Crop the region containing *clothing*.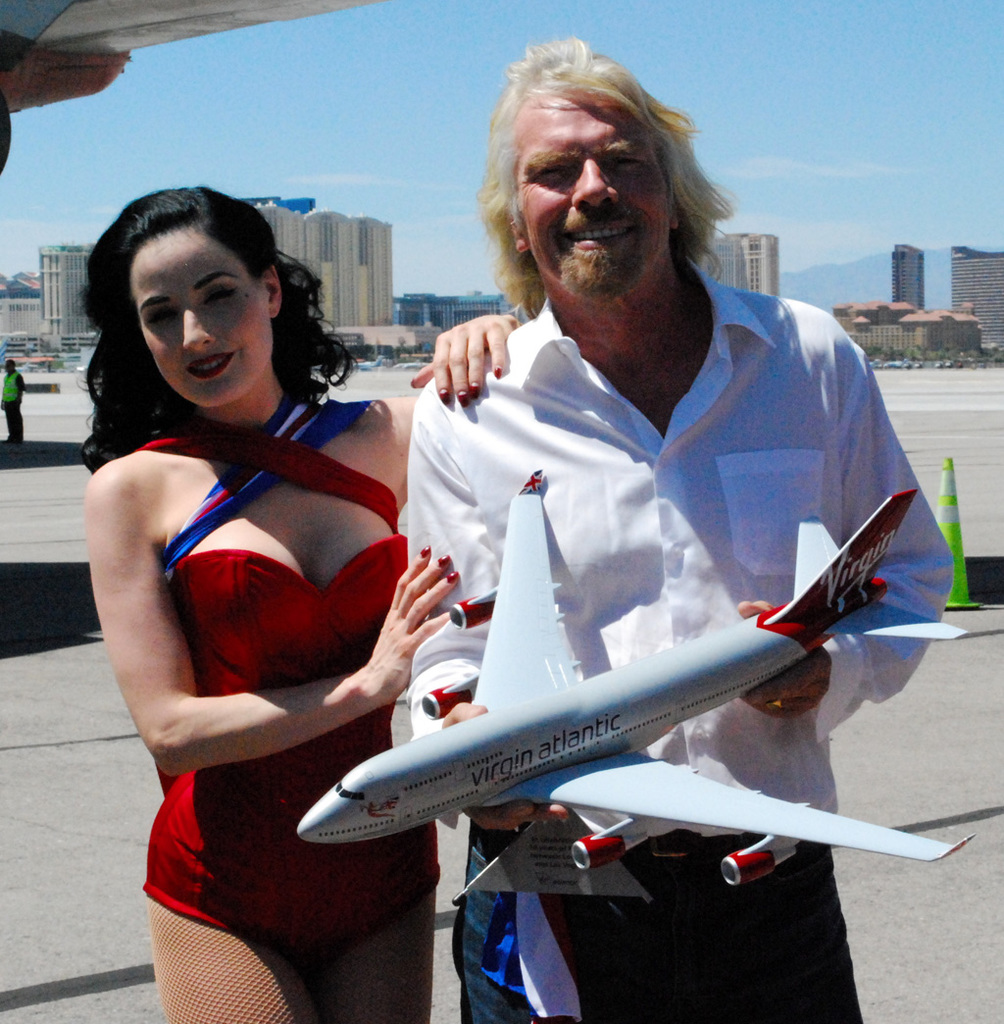
Crop region: BBox(390, 279, 954, 1023).
